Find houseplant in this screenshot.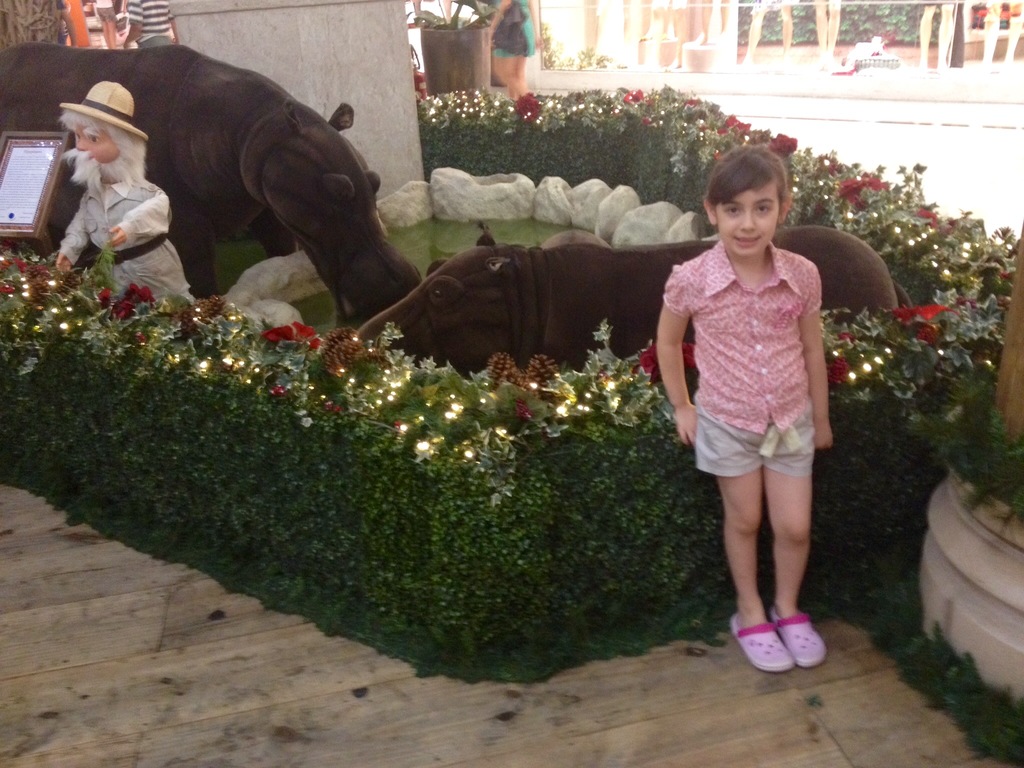
The bounding box for houseplant is <box>406,0,504,122</box>.
